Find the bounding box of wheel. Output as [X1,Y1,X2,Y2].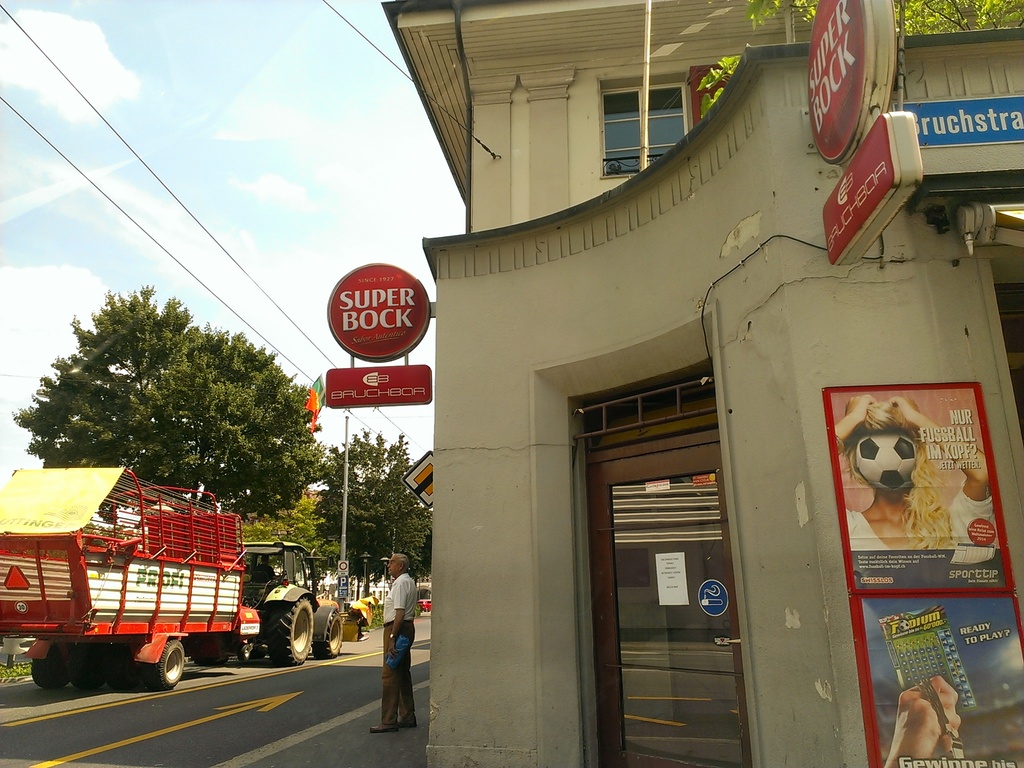
[268,595,314,666].
